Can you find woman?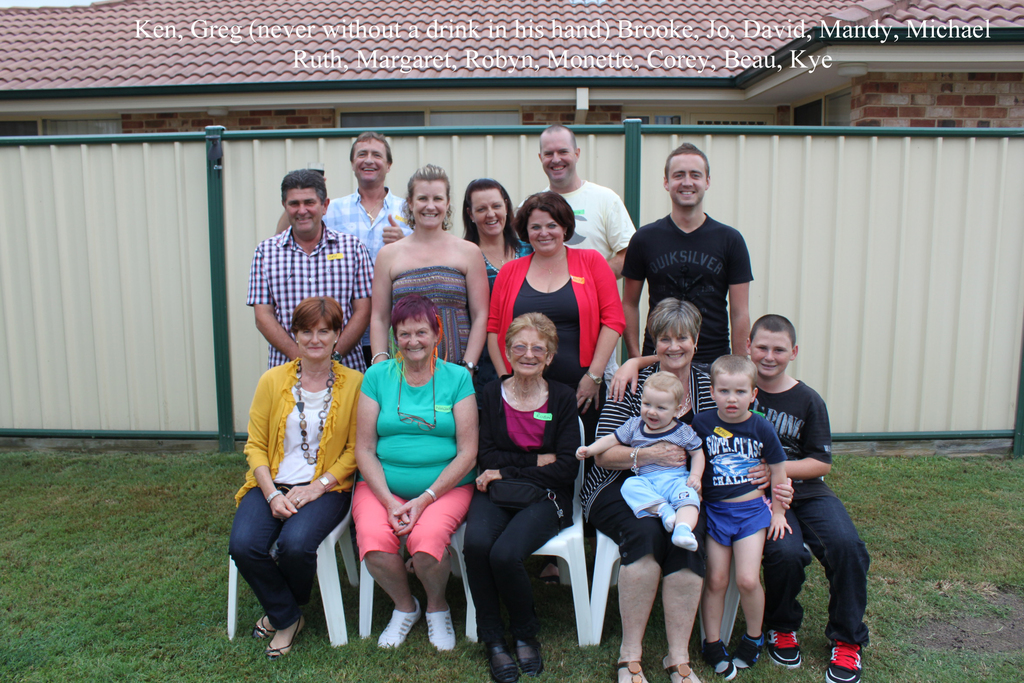
Yes, bounding box: <region>371, 162, 490, 393</region>.
